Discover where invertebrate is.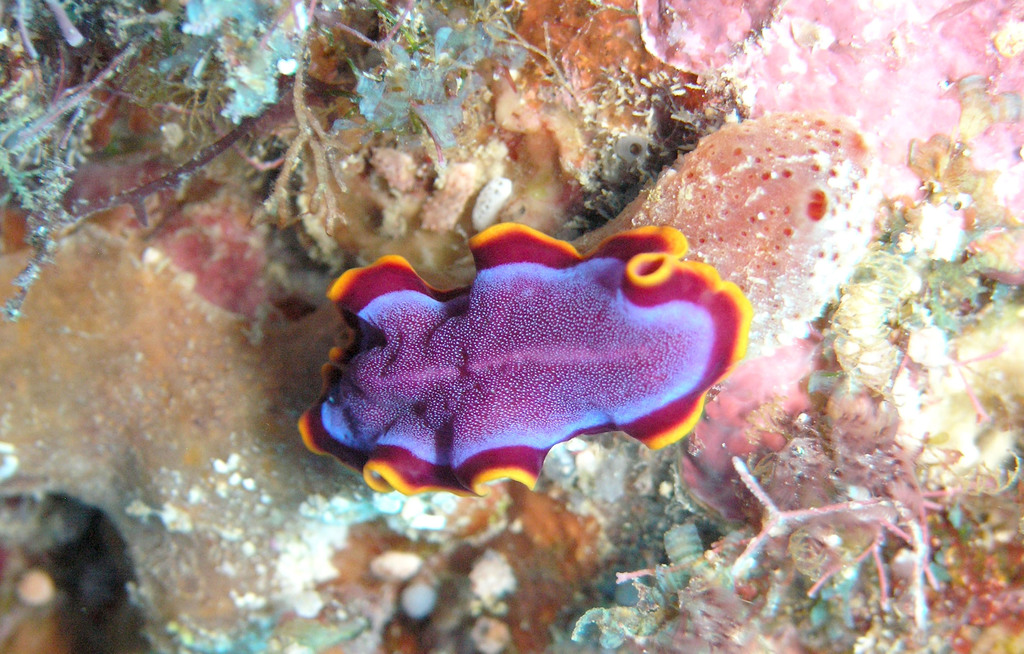
Discovered at 294:221:757:502.
